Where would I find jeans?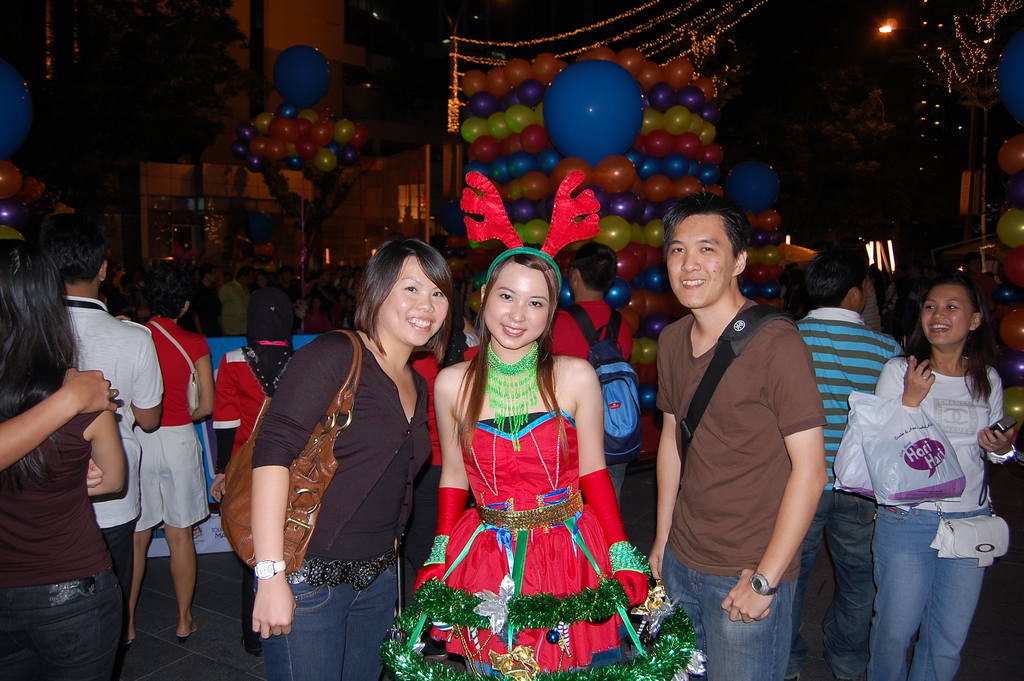
At (658,545,794,680).
